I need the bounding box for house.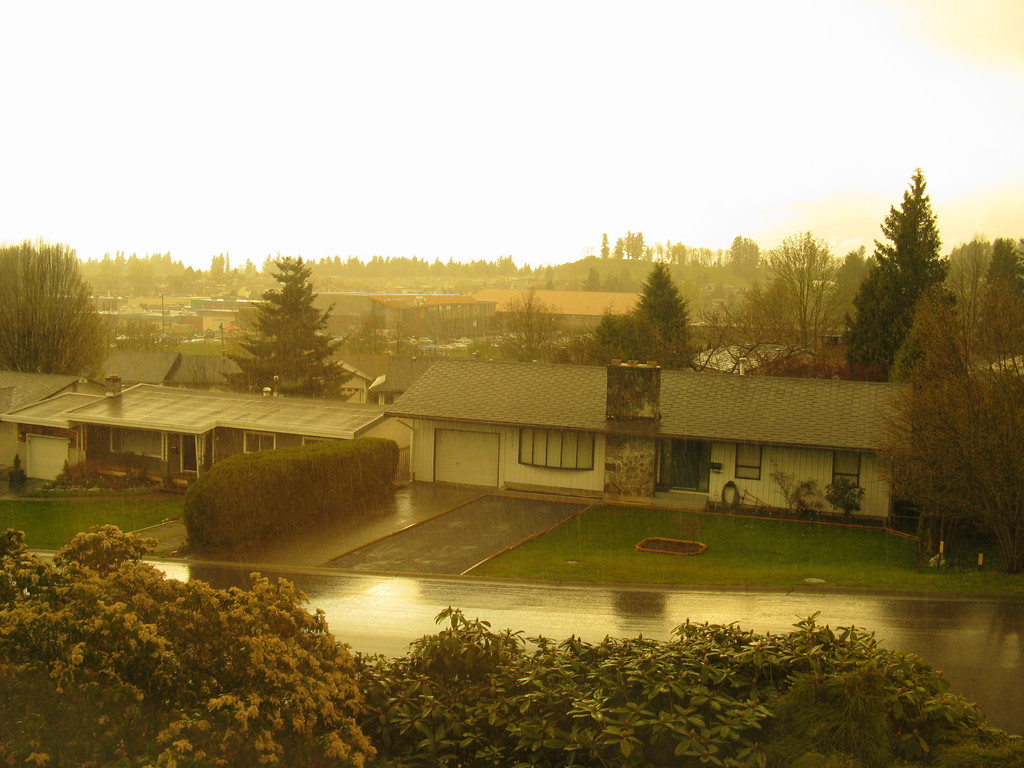
Here it is: box(0, 363, 412, 498).
